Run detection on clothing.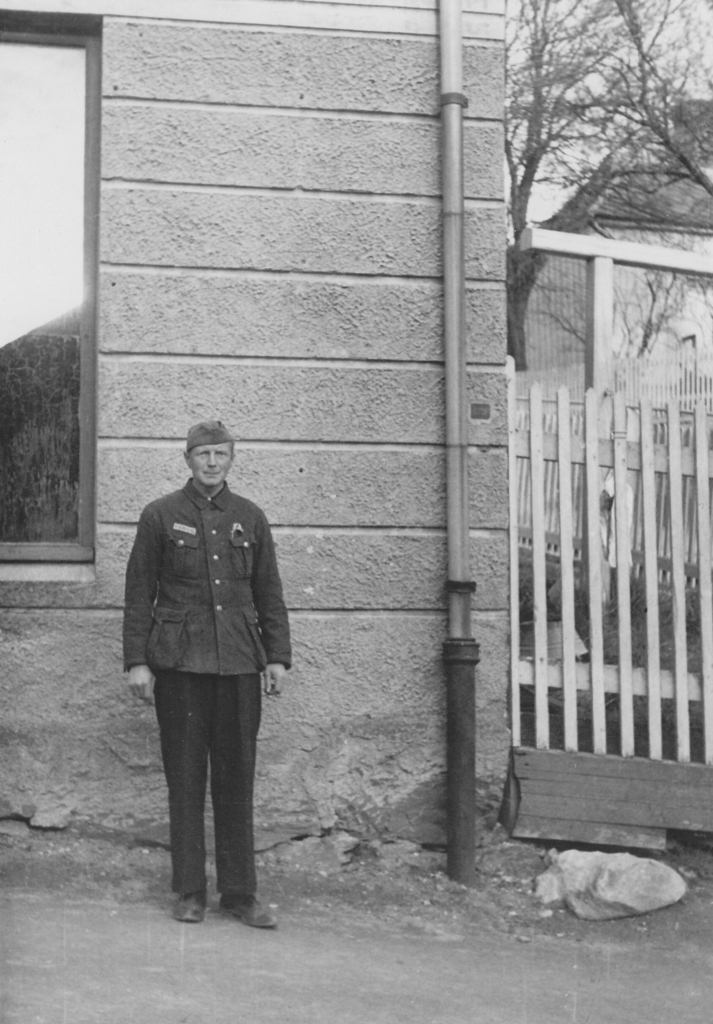
Result: 116,441,289,881.
